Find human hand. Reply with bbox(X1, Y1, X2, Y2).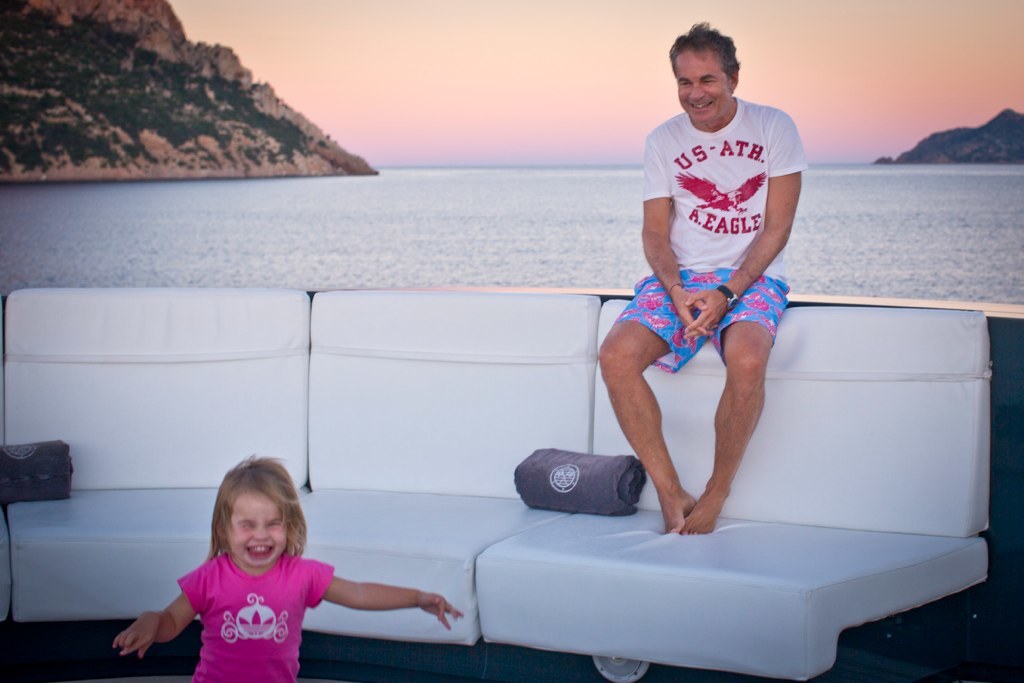
bbox(111, 594, 176, 673).
